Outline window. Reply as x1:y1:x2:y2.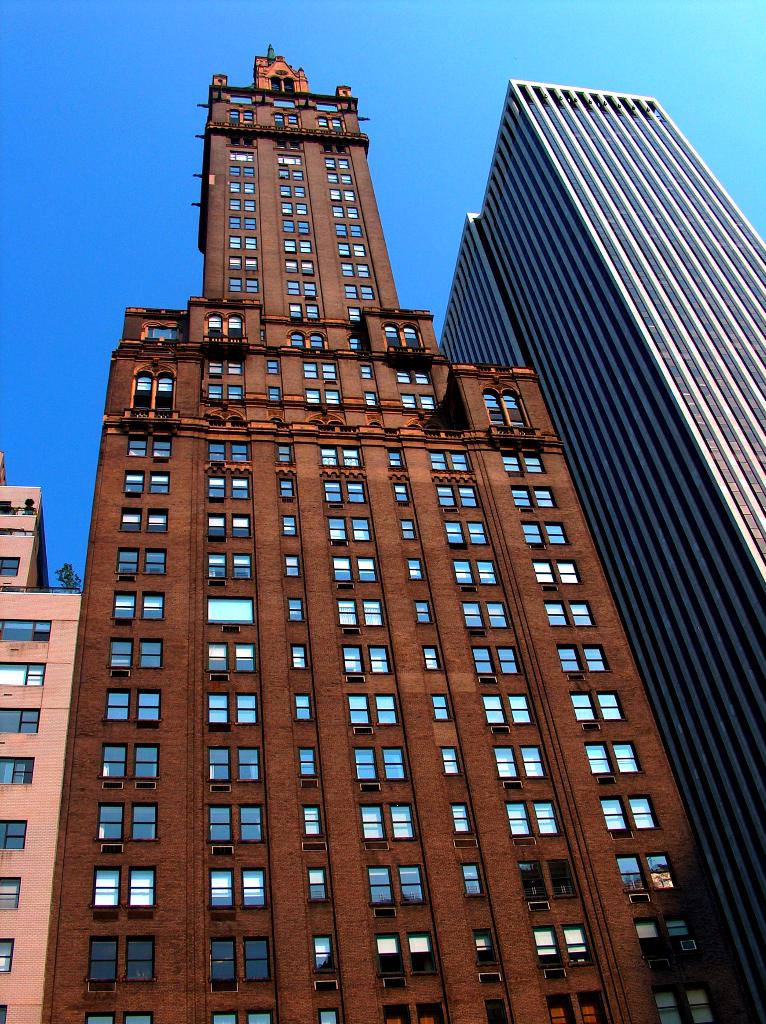
0:662:45:685.
